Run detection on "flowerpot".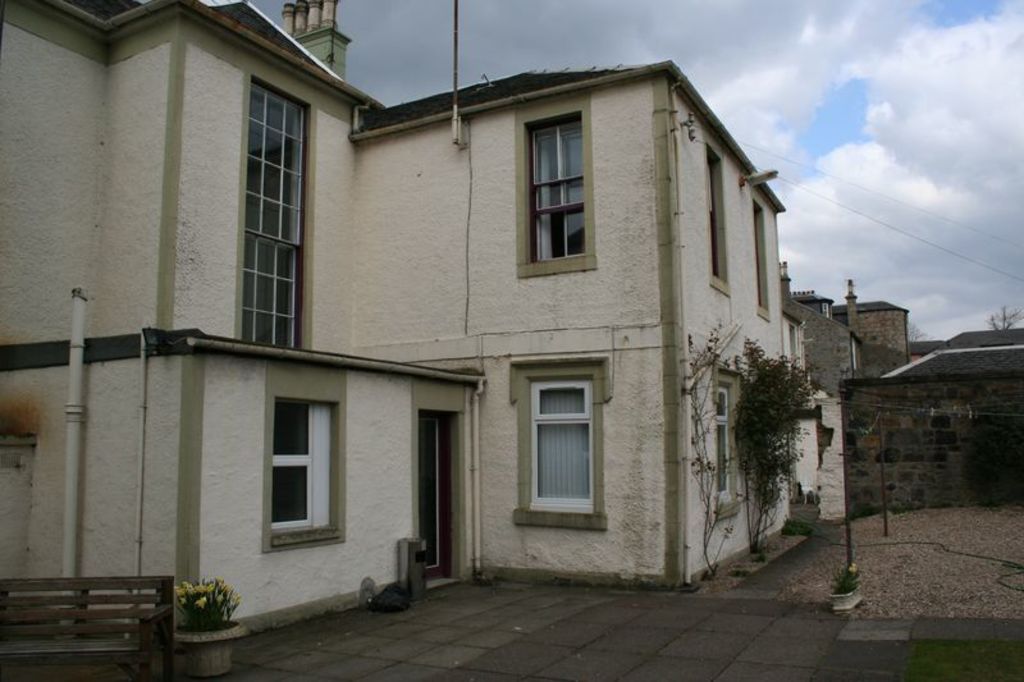
Result: crop(828, 583, 864, 612).
